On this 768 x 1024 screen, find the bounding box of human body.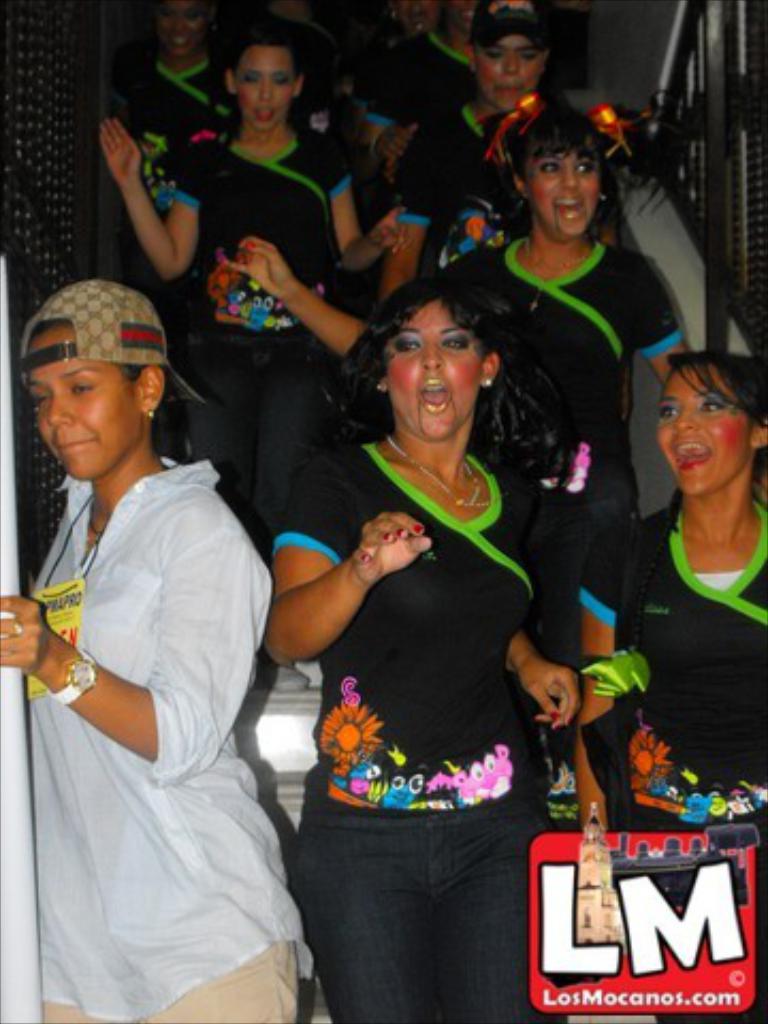
Bounding box: 13, 301, 297, 1023.
